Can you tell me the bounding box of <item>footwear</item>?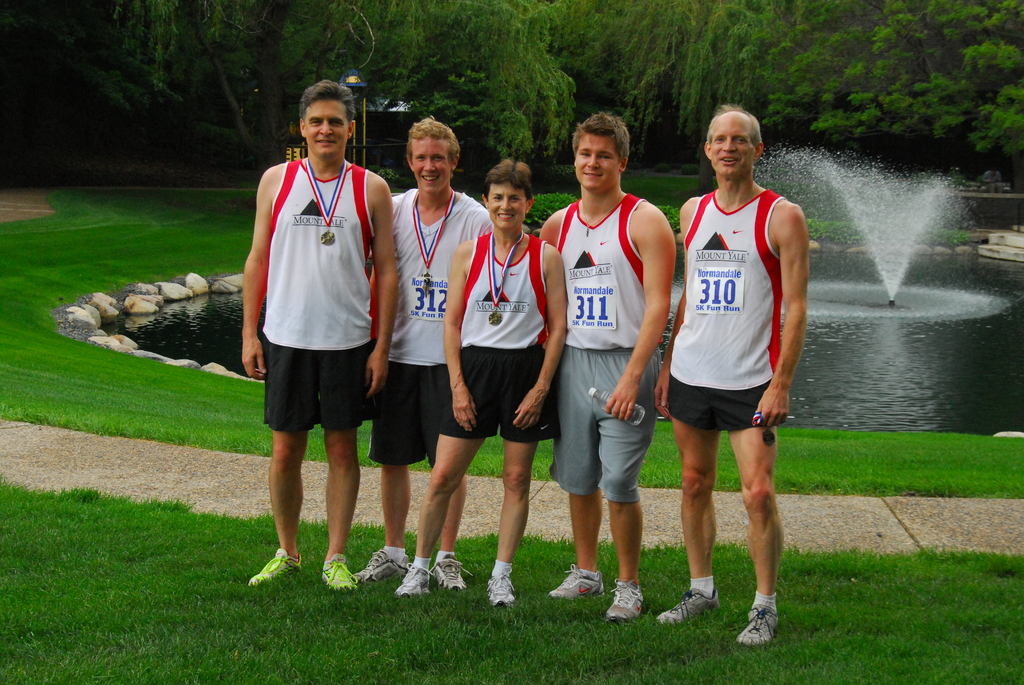
(left=321, top=555, right=357, bottom=594).
